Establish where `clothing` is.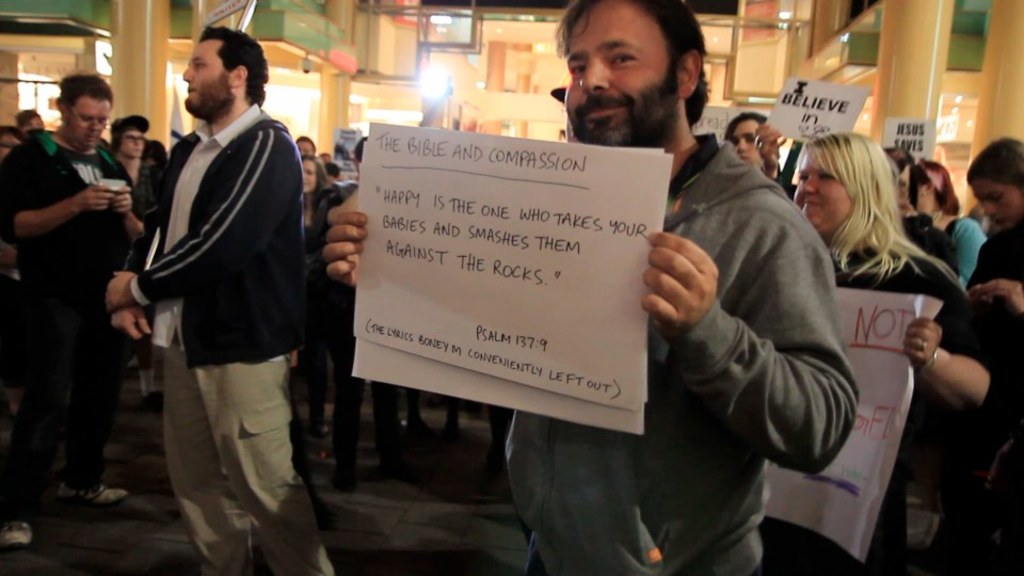
Established at <region>898, 213, 955, 265</region>.
